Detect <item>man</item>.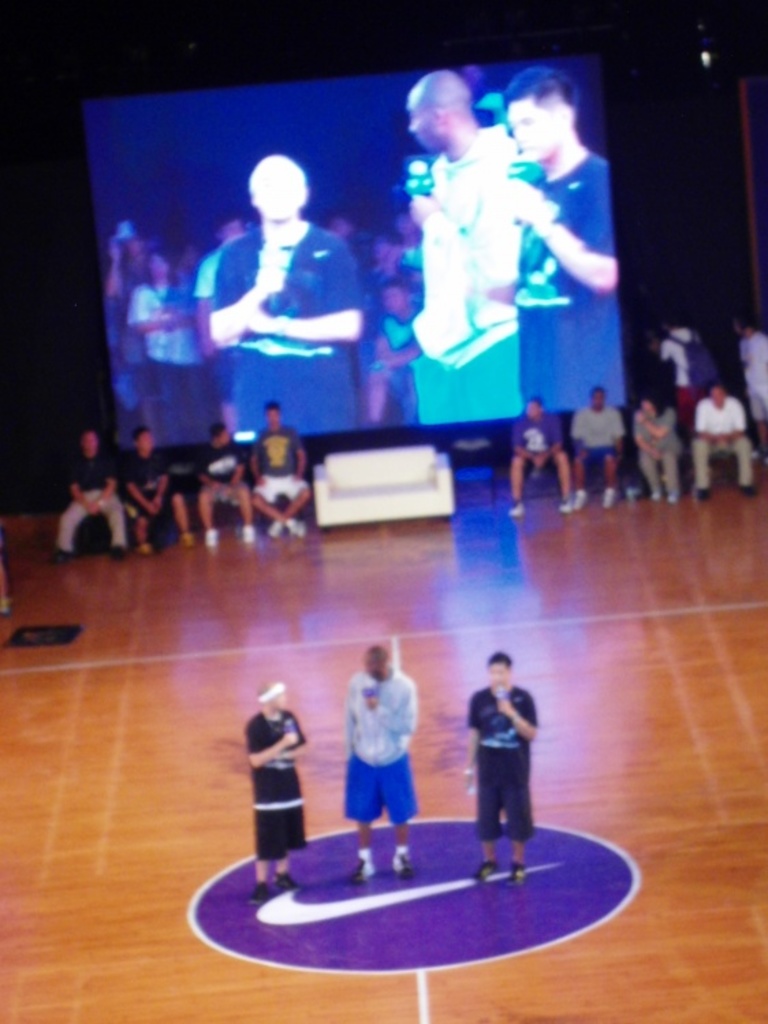
Detected at [left=118, top=425, right=198, bottom=552].
